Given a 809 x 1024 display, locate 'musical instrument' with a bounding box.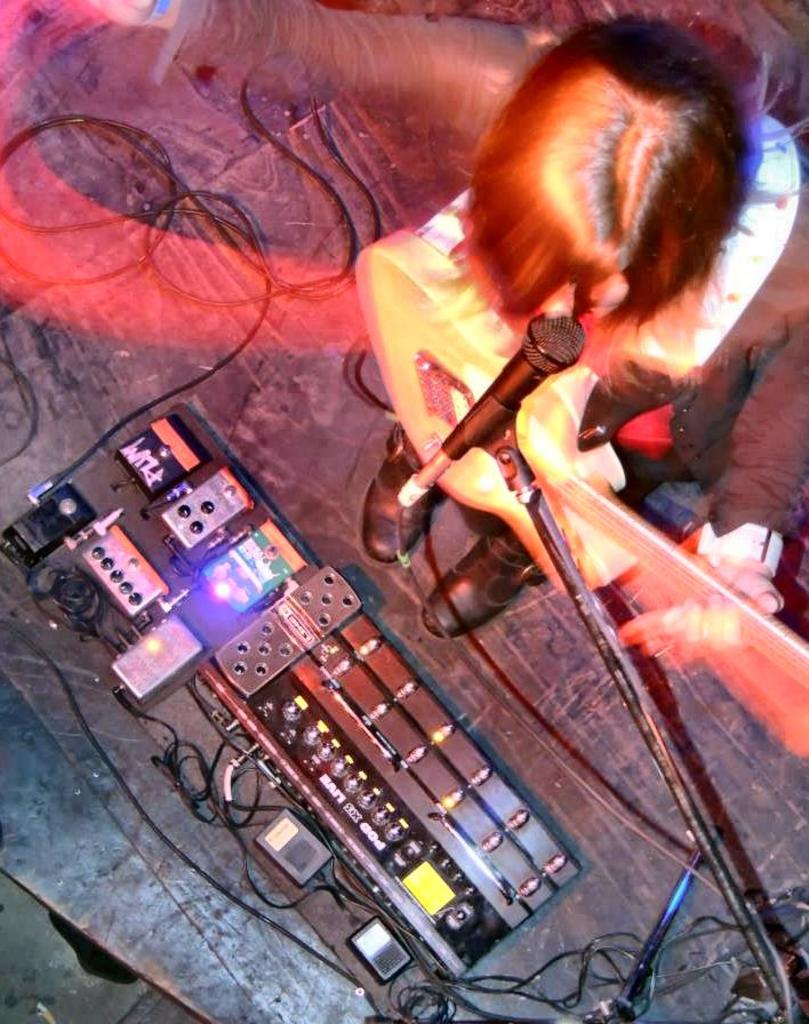
Located: {"left": 351, "top": 217, "right": 808, "bottom": 781}.
